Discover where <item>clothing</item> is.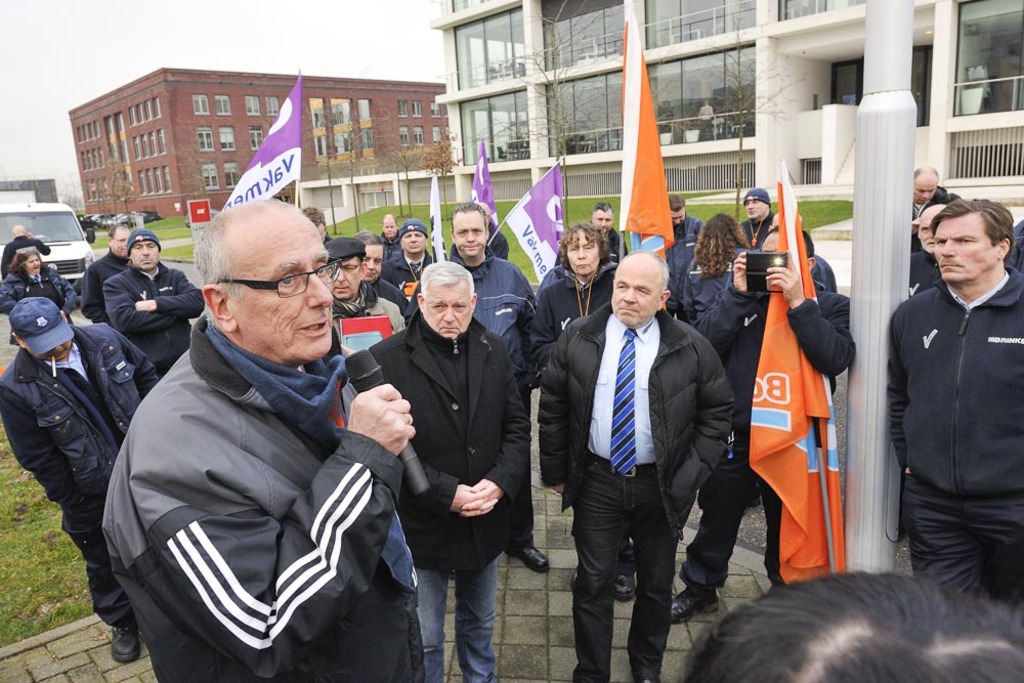
Discovered at (left=5, top=269, right=108, bottom=315).
